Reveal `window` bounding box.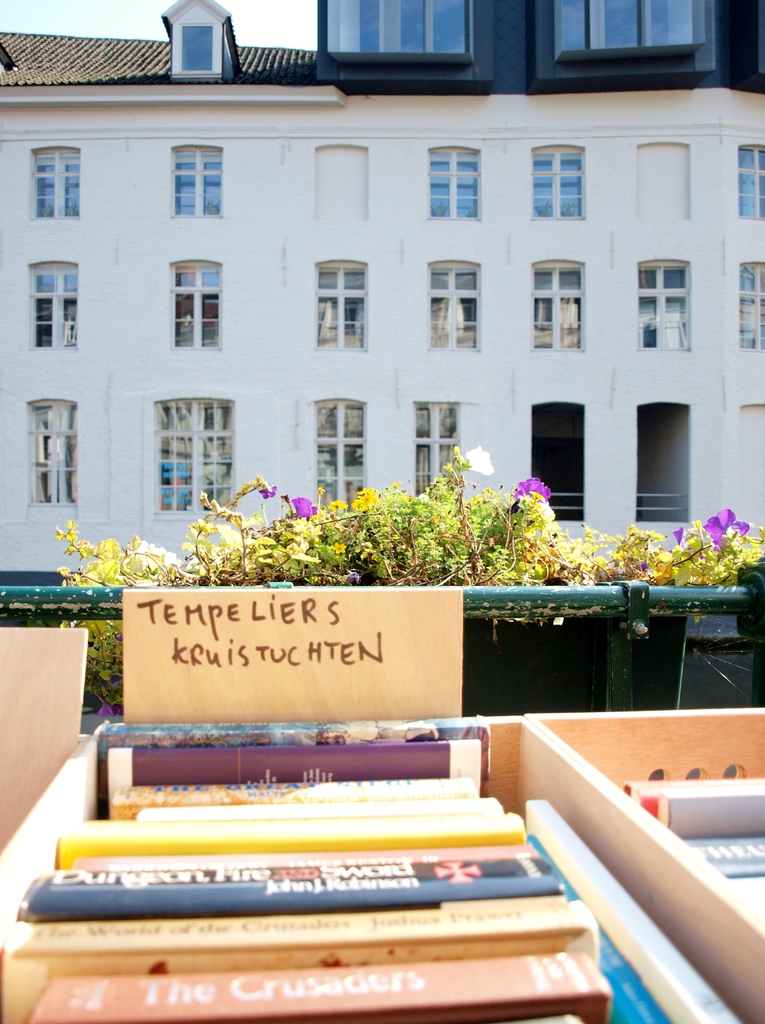
Revealed: locate(167, 139, 232, 218).
